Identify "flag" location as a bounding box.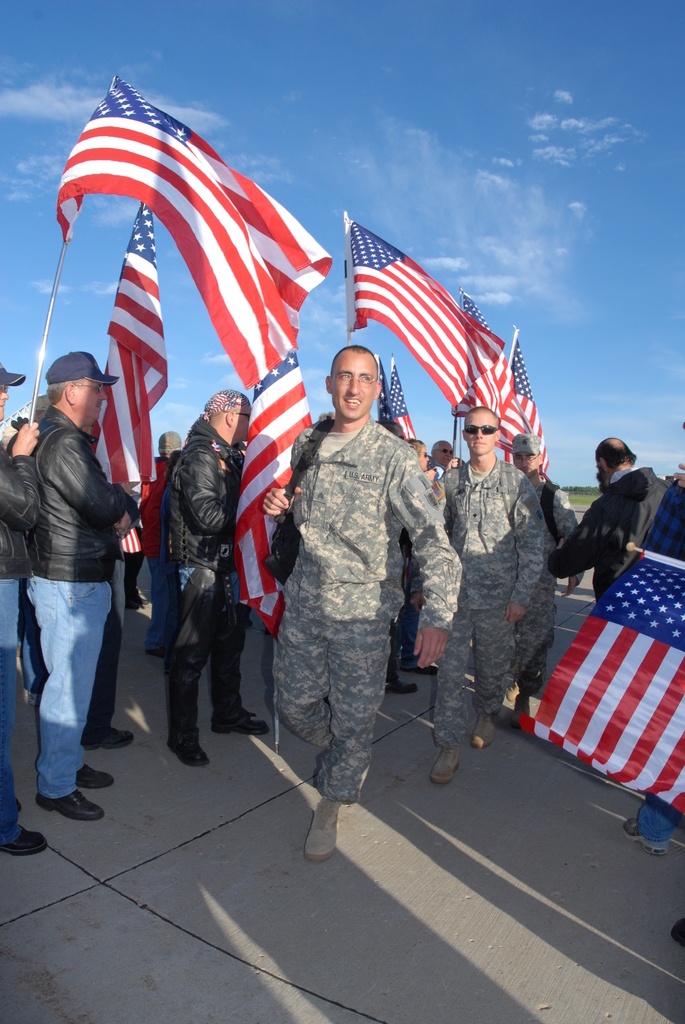
BBox(49, 82, 329, 390).
